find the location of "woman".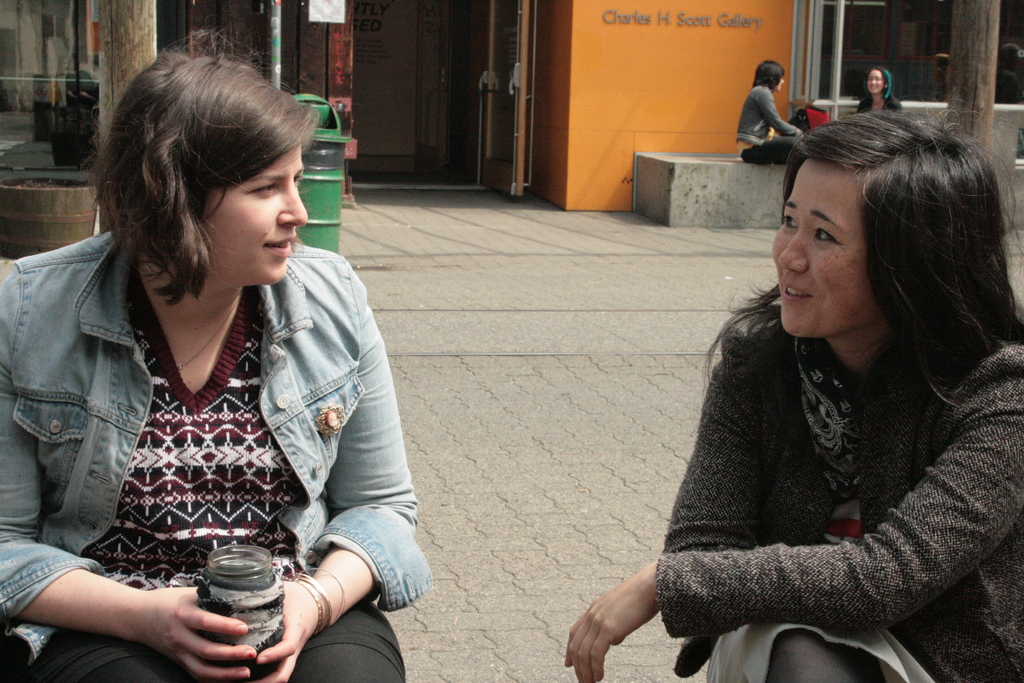
Location: 731:60:813:165.
